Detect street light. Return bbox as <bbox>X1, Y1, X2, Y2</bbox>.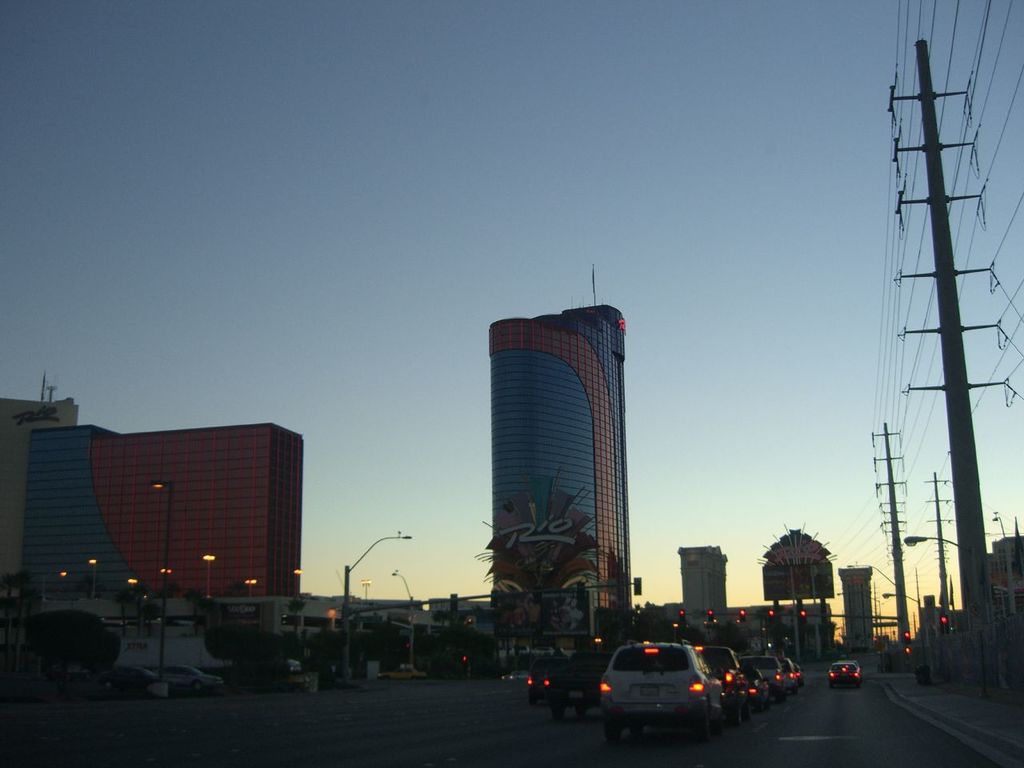
<bbox>388, 570, 418, 598</bbox>.
